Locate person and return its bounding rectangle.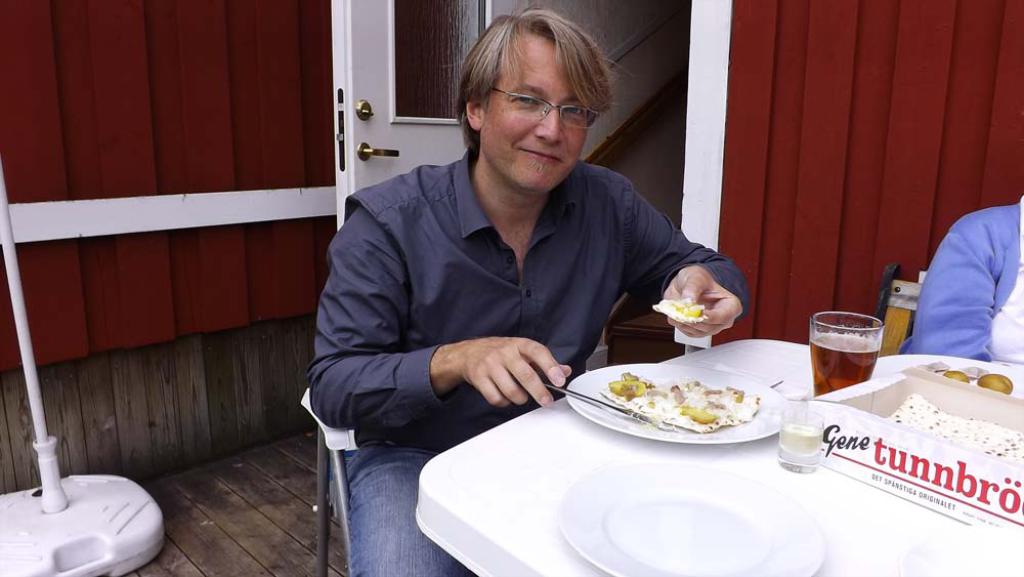
(x1=313, y1=10, x2=743, y2=497).
